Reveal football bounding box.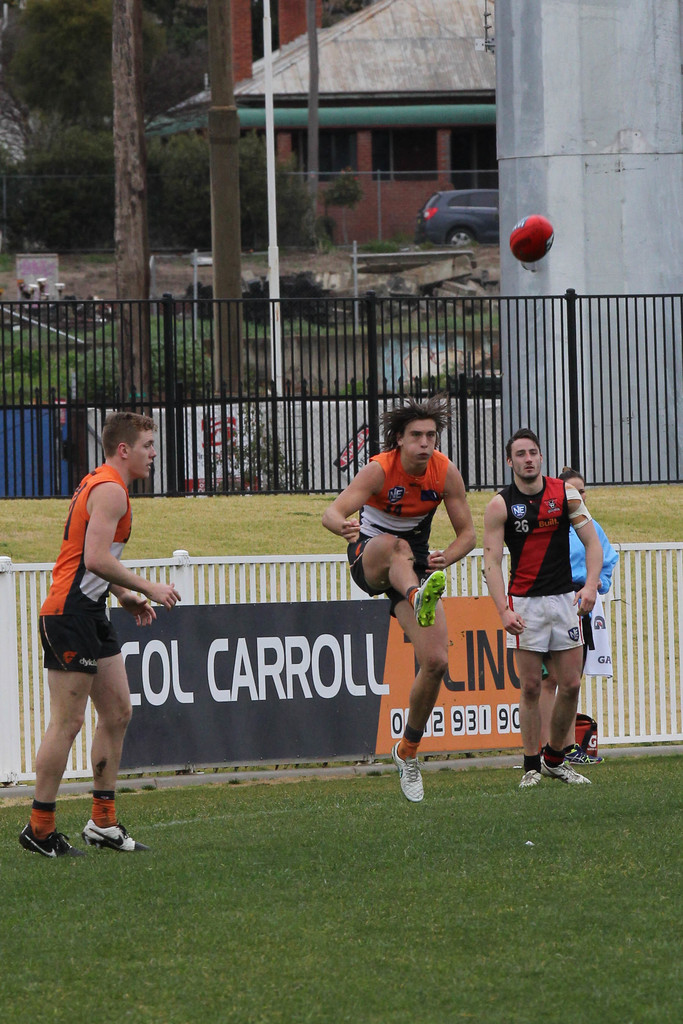
Revealed: 506,214,559,262.
